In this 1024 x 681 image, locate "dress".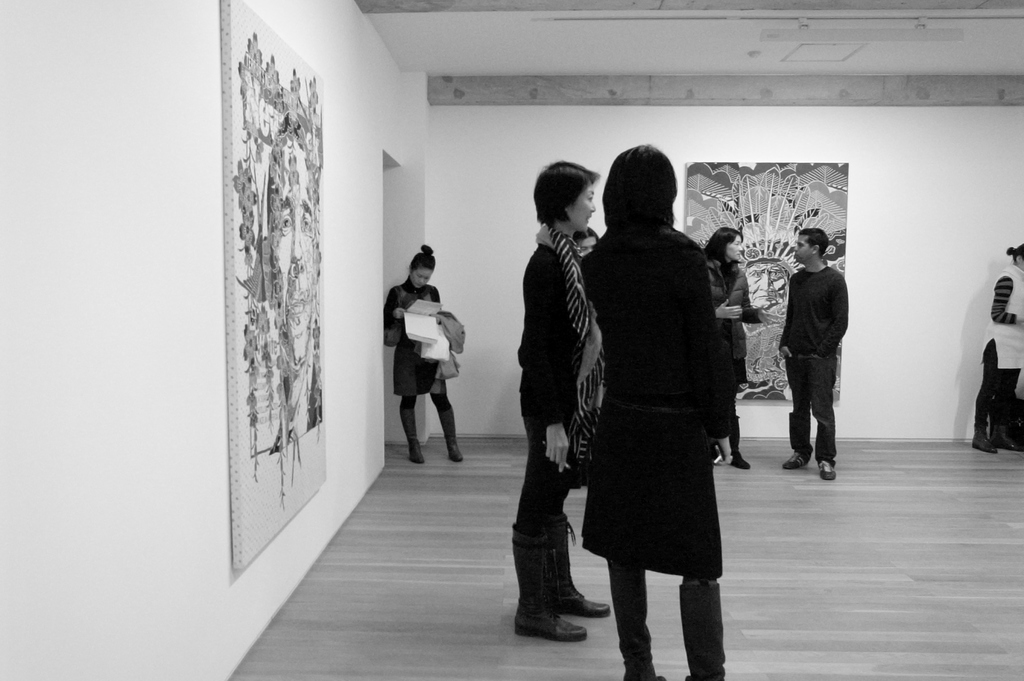
Bounding box: left=379, top=281, right=447, bottom=397.
